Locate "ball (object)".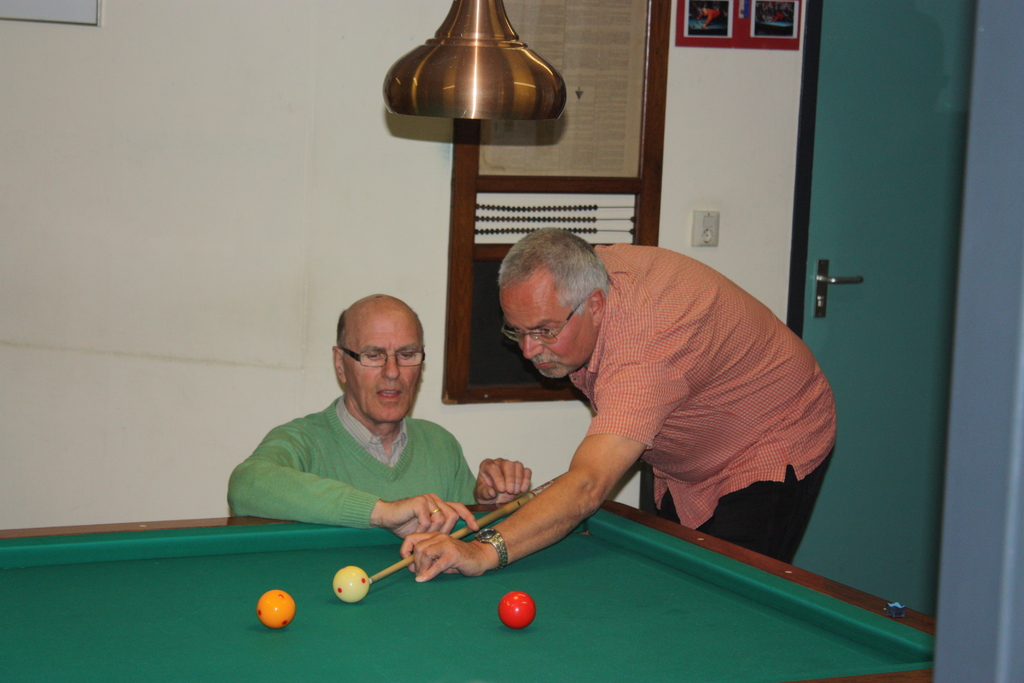
Bounding box: pyautogui.locateOnScreen(495, 589, 537, 629).
